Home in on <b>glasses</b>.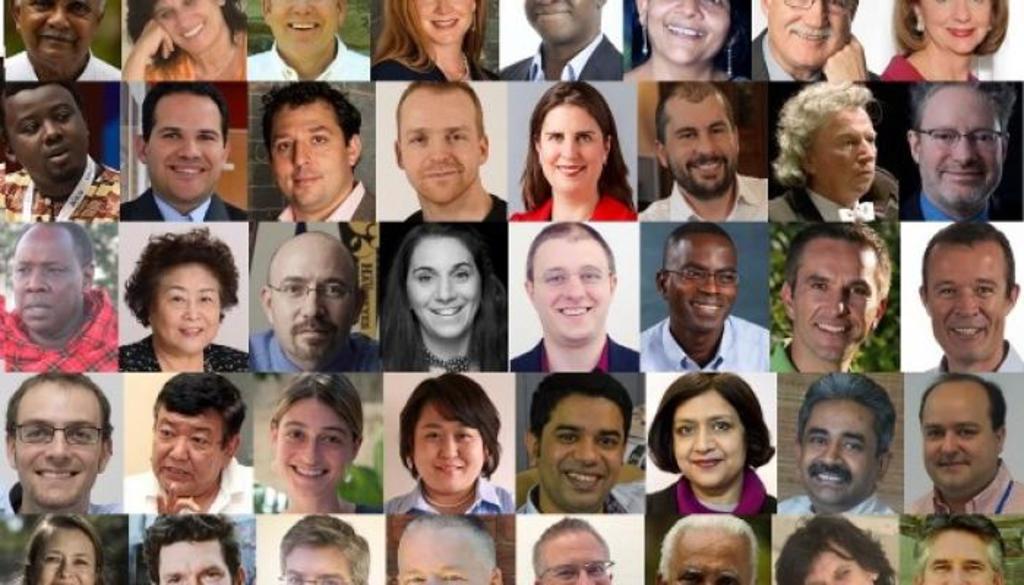
Homed in at 259,276,355,301.
